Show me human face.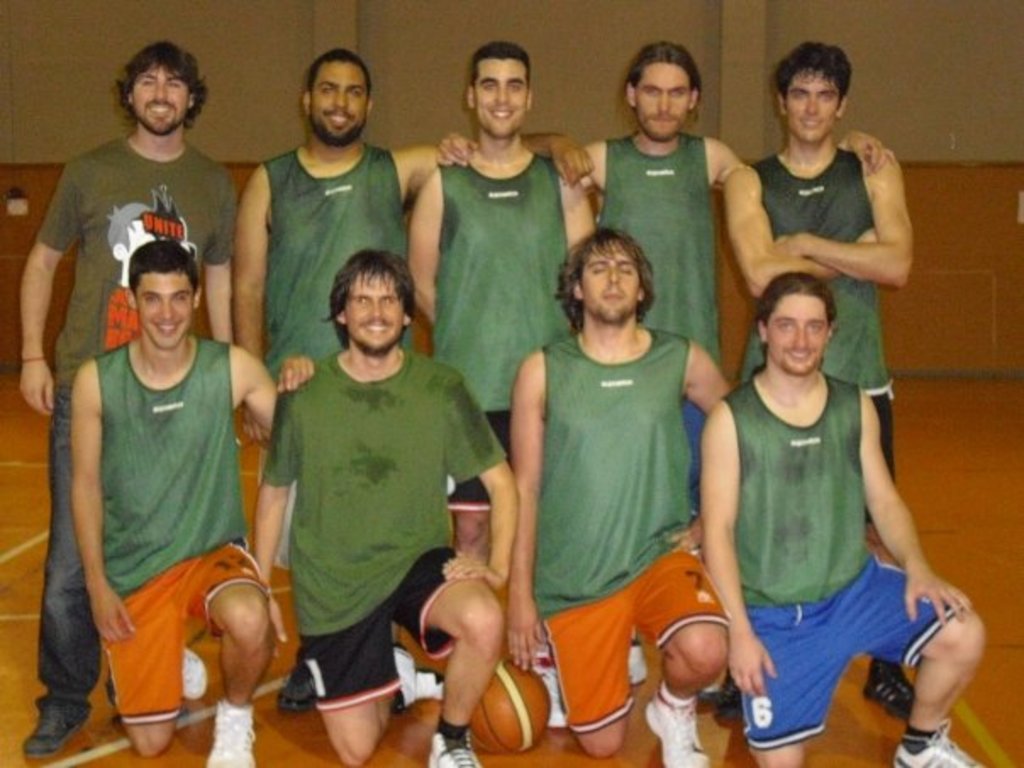
human face is here: {"x1": 636, "y1": 59, "x2": 695, "y2": 144}.
